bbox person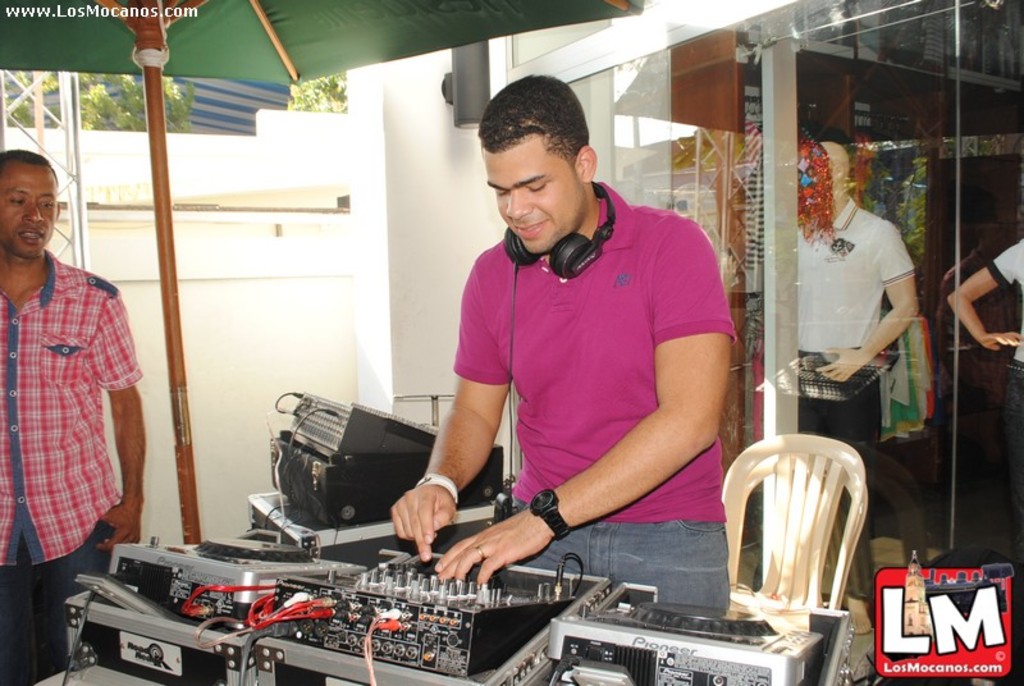
<bbox>388, 73, 737, 613</bbox>
